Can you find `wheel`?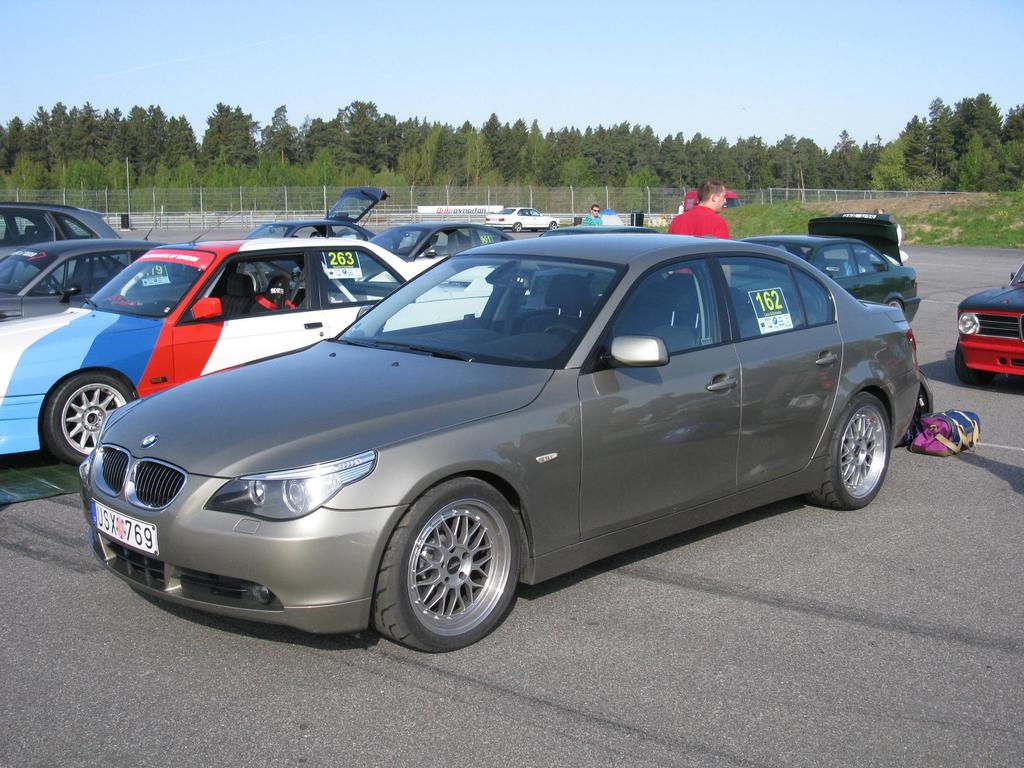
Yes, bounding box: locate(43, 370, 135, 466).
